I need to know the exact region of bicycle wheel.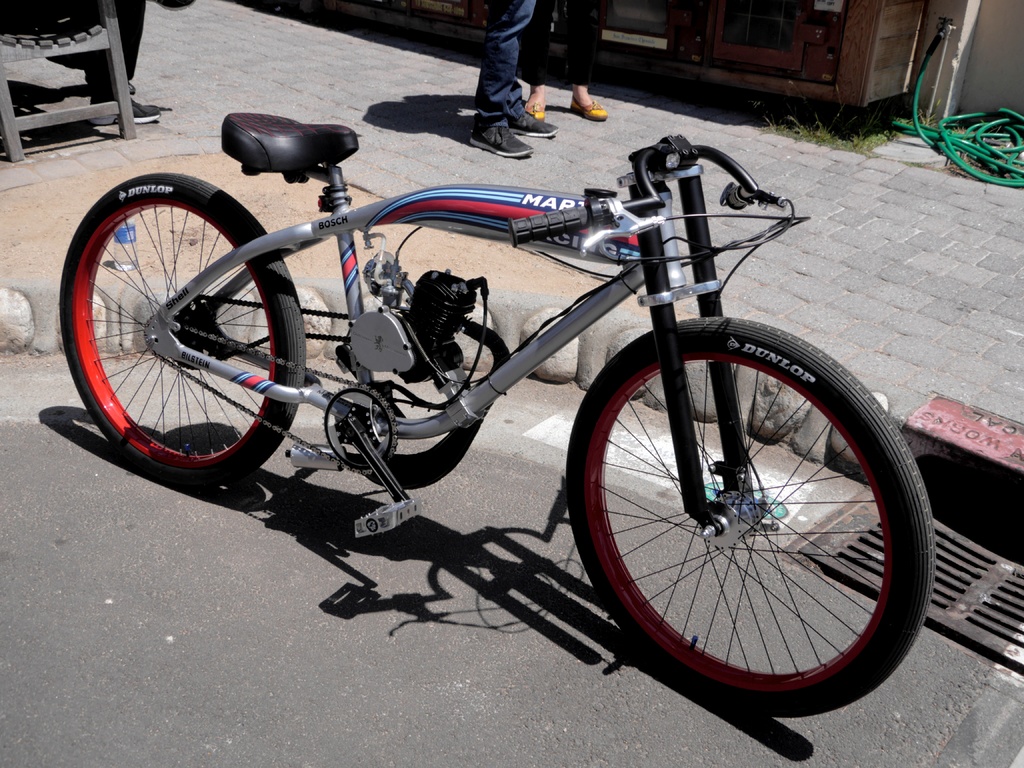
Region: {"left": 55, "top": 172, "right": 305, "bottom": 492}.
